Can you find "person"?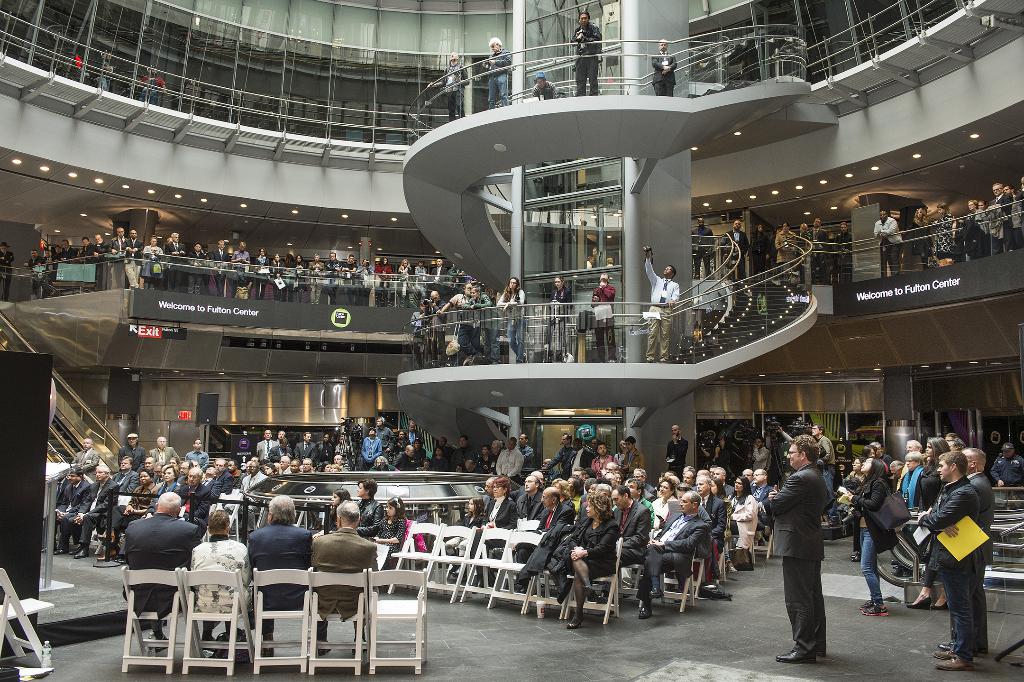
Yes, bounding box: locate(371, 257, 381, 301).
